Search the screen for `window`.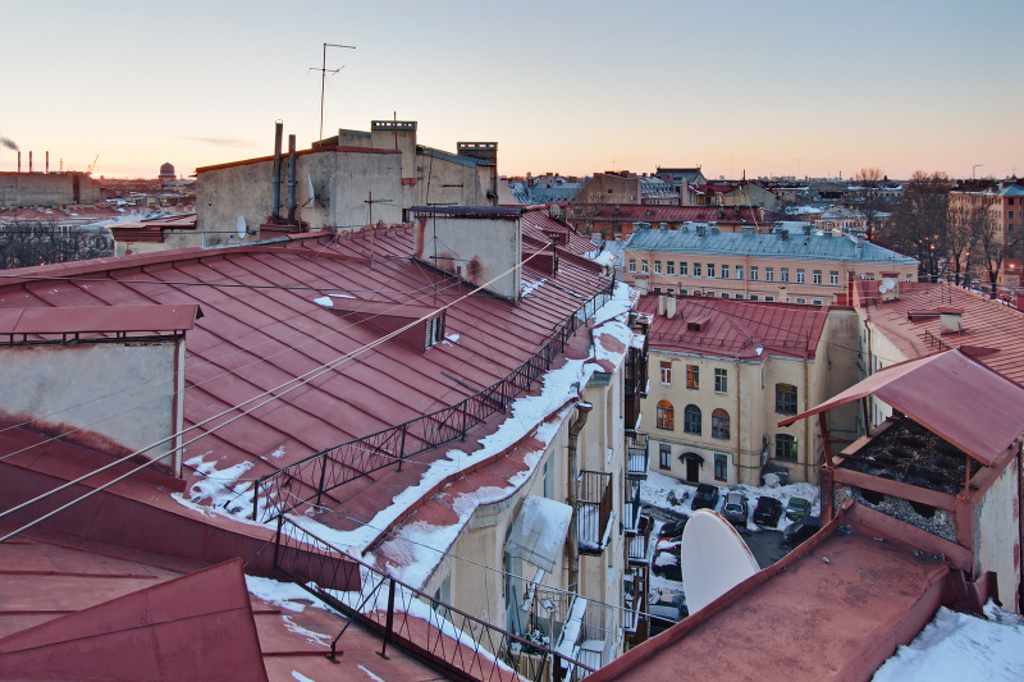
Found at region(713, 361, 735, 398).
